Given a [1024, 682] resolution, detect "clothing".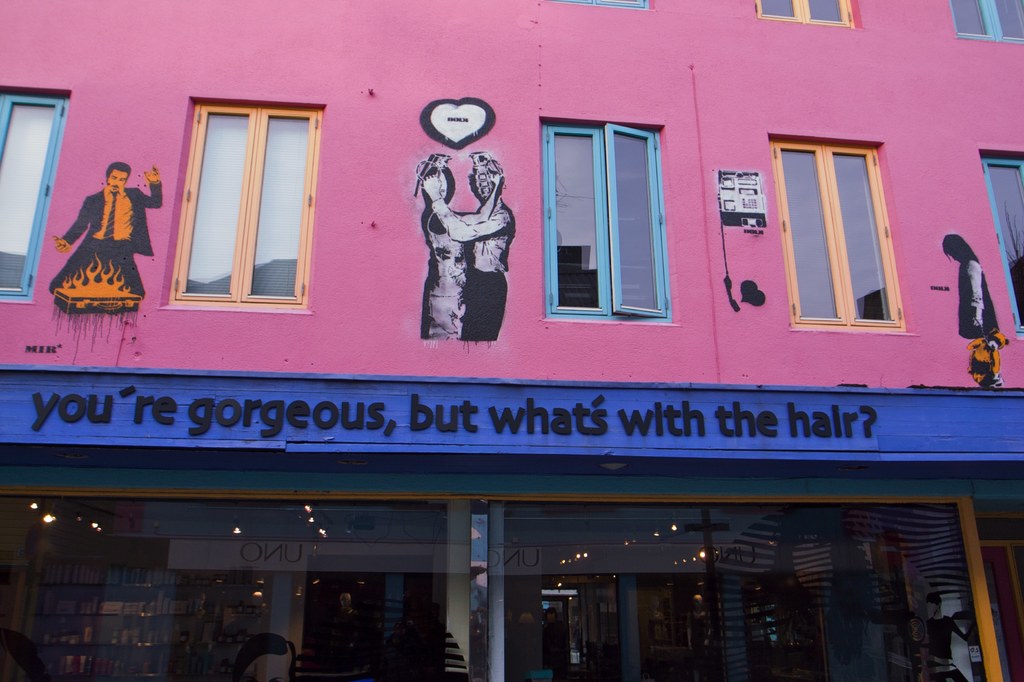
[957, 257, 999, 342].
